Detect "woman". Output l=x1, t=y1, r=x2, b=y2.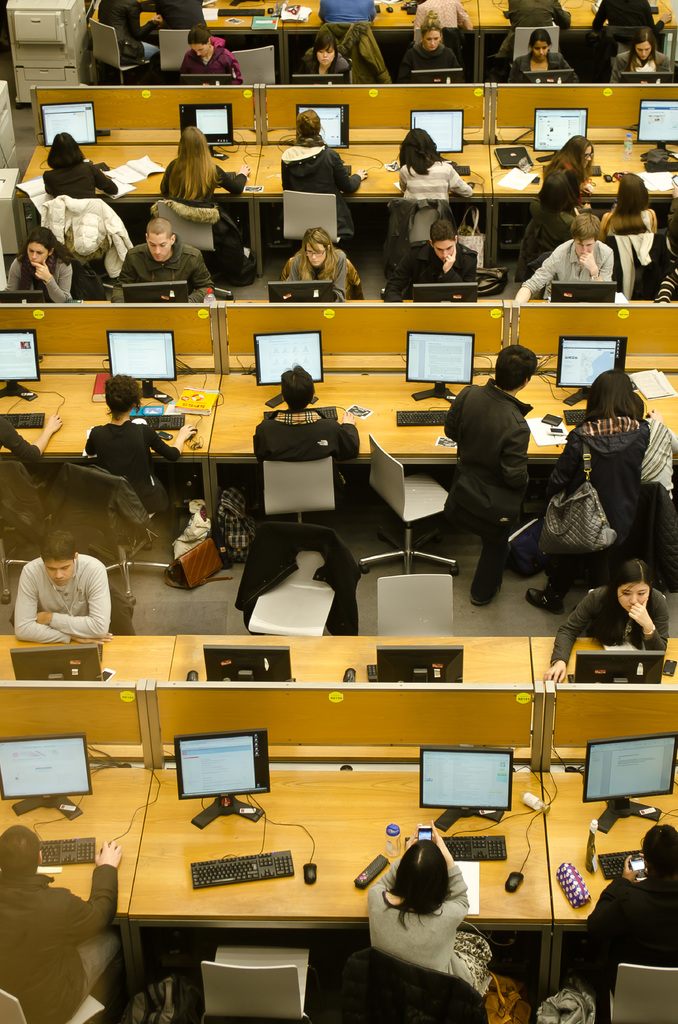
l=398, t=129, r=476, b=205.
